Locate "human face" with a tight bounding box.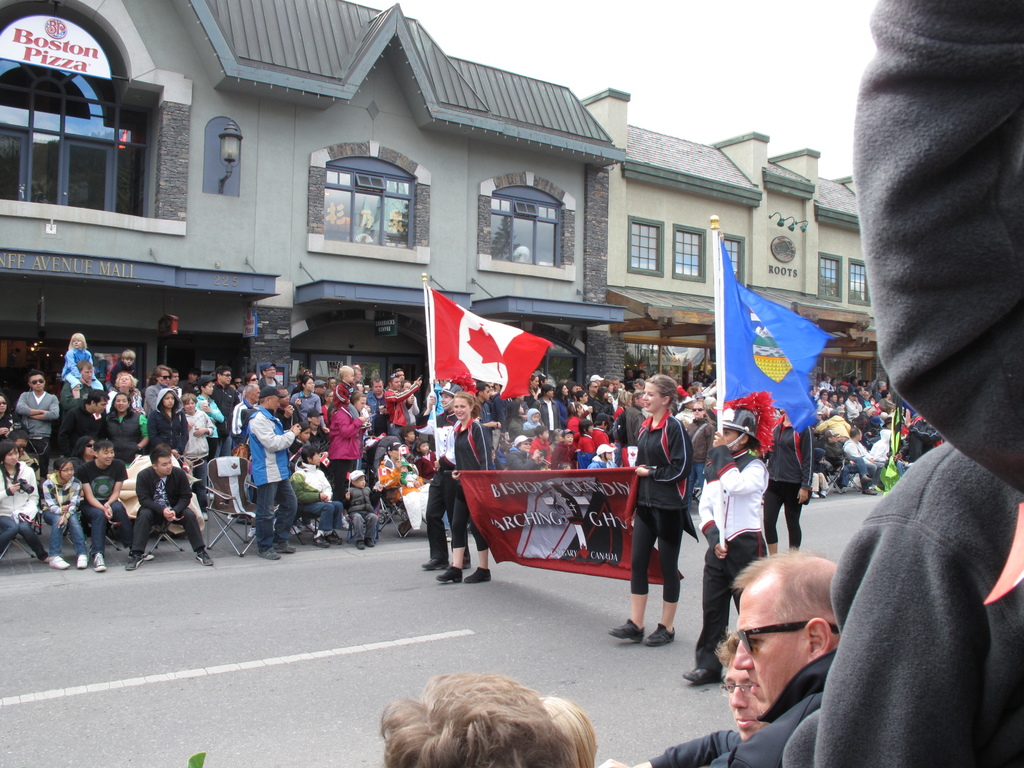
detection(390, 371, 404, 380).
